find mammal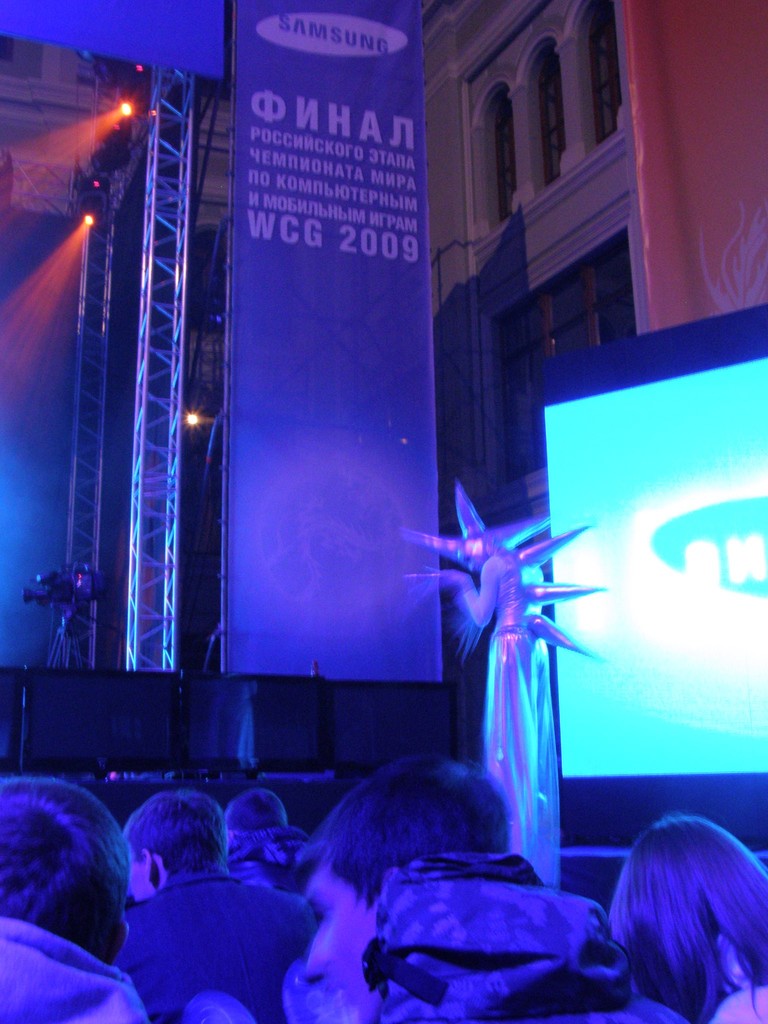
bbox=[605, 819, 767, 1023]
